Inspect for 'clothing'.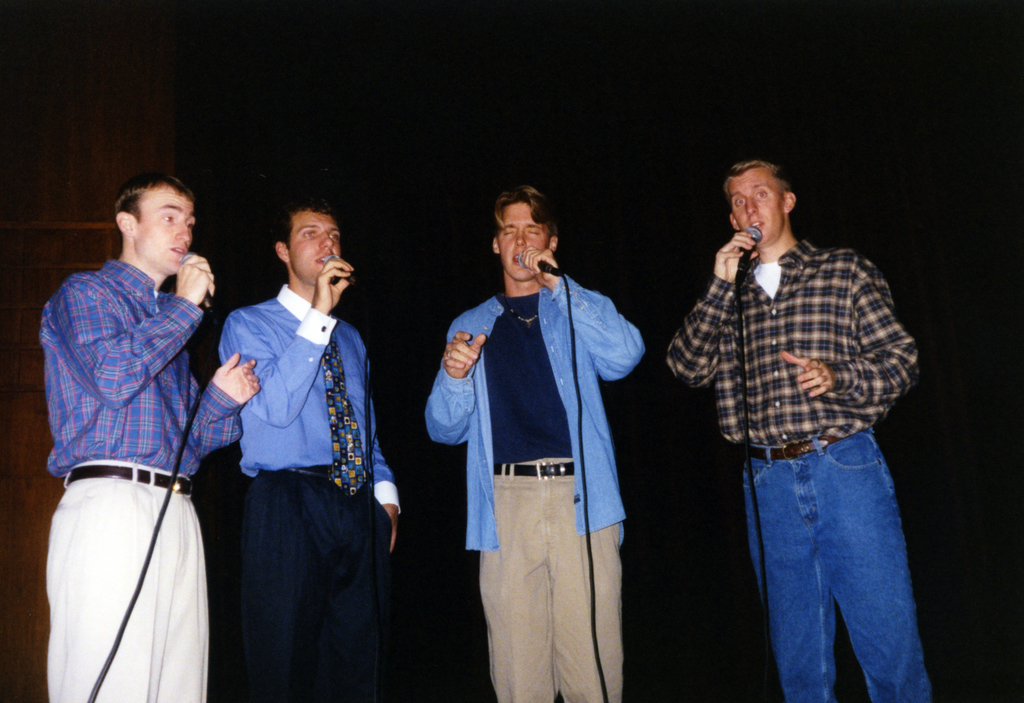
Inspection: pyautogui.locateOnScreen(668, 239, 940, 702).
